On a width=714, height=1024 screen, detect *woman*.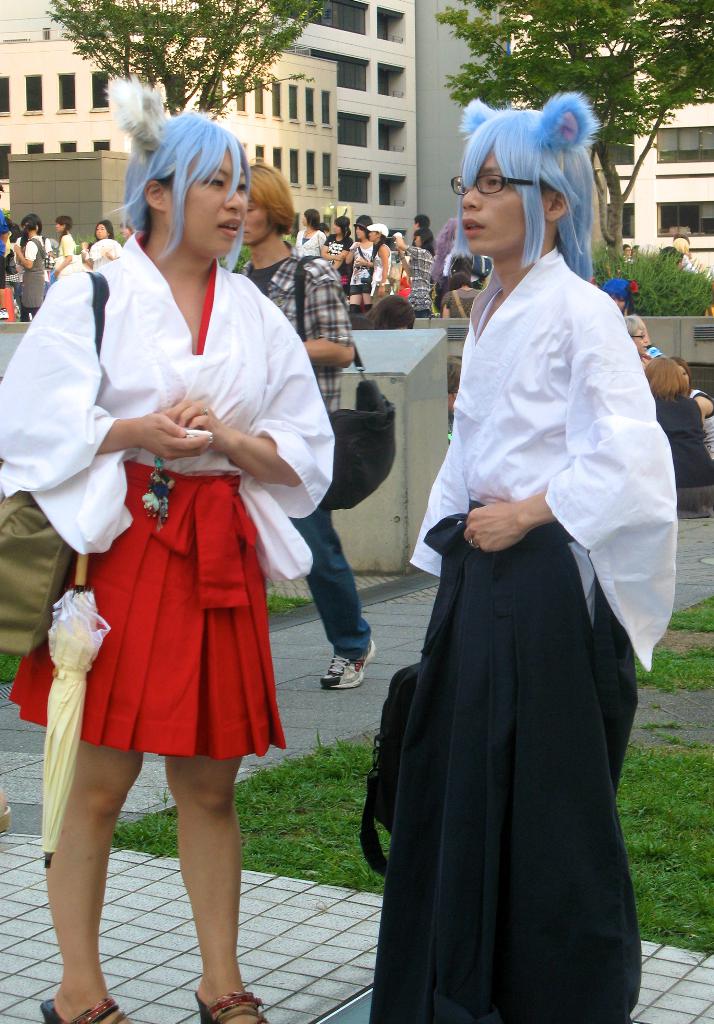
bbox=[373, 120, 672, 1023].
